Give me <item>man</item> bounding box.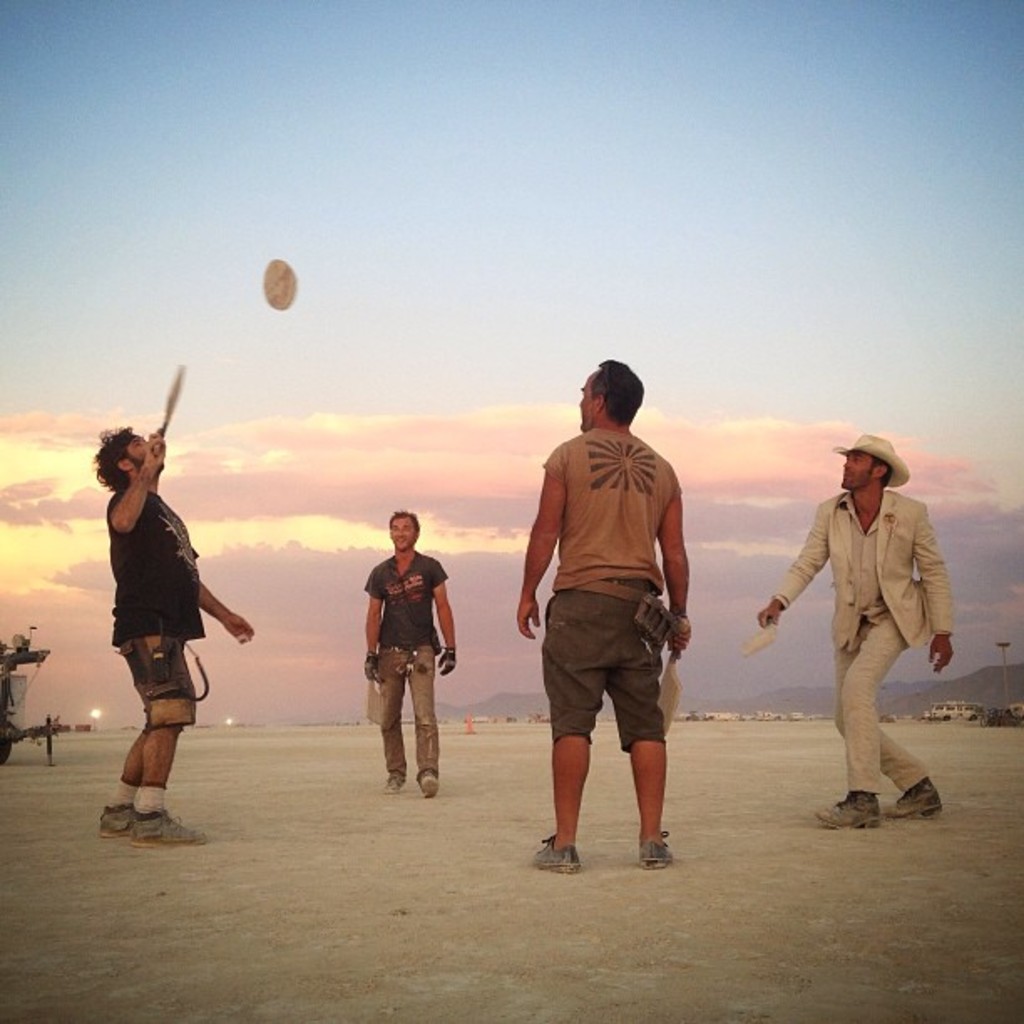
(left=515, top=385, right=711, bottom=888).
